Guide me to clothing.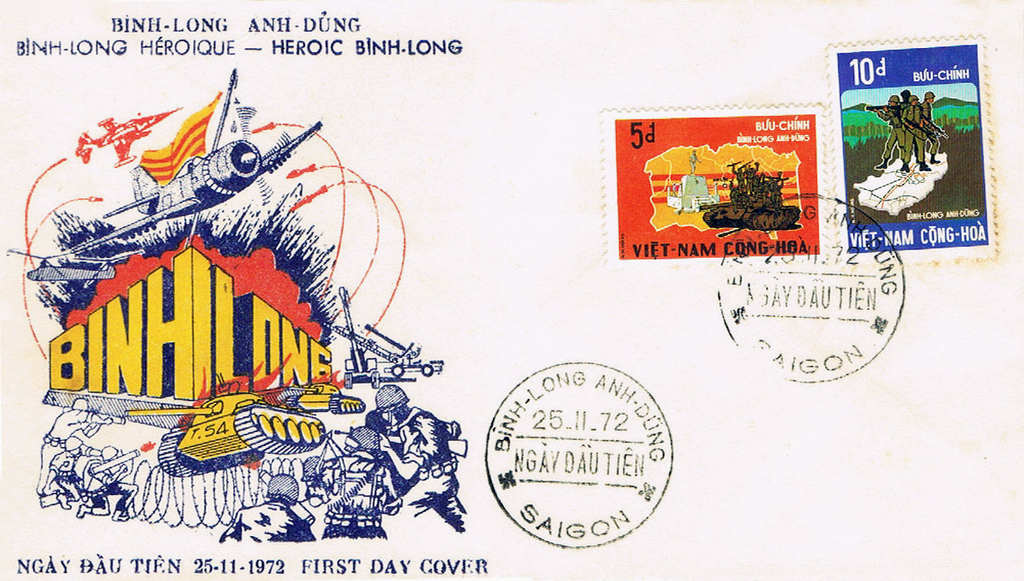
Guidance: x1=899 y1=104 x2=923 y2=160.
